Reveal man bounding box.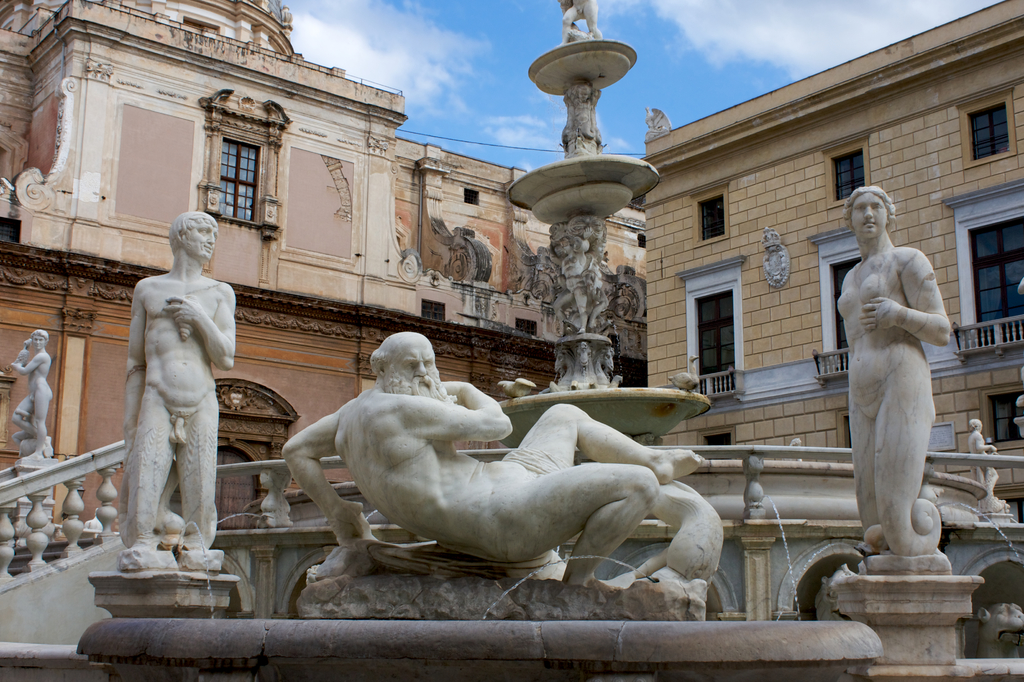
Revealed: <region>273, 327, 708, 599</region>.
